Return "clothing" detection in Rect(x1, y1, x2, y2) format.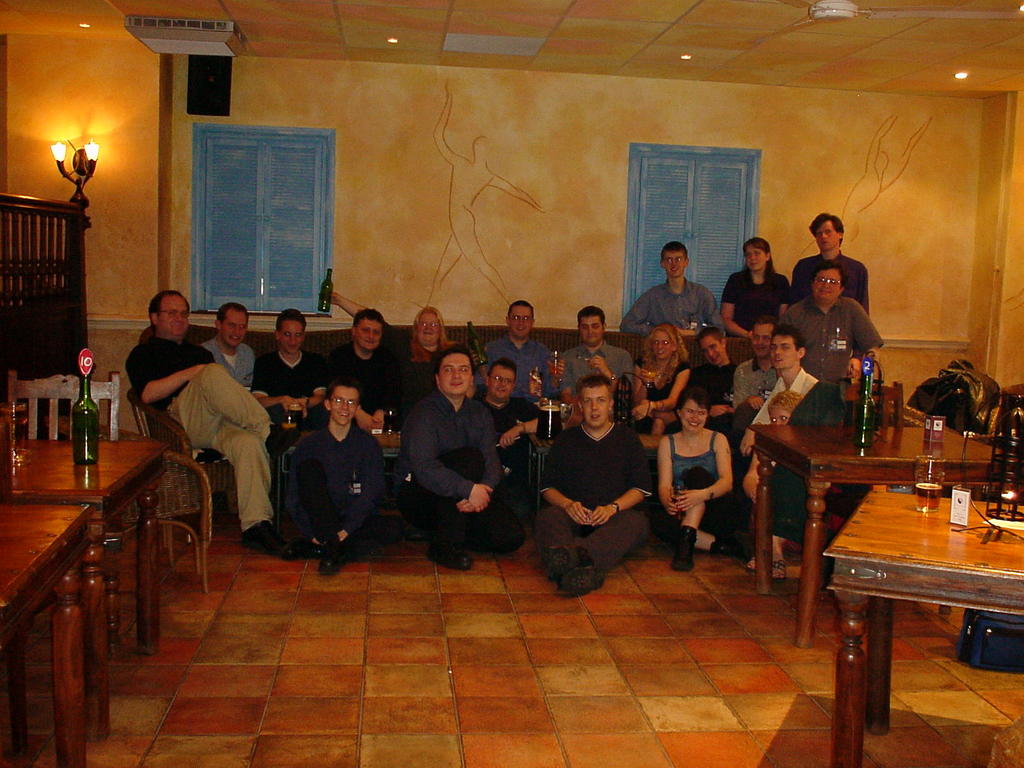
Rect(771, 436, 853, 519).
